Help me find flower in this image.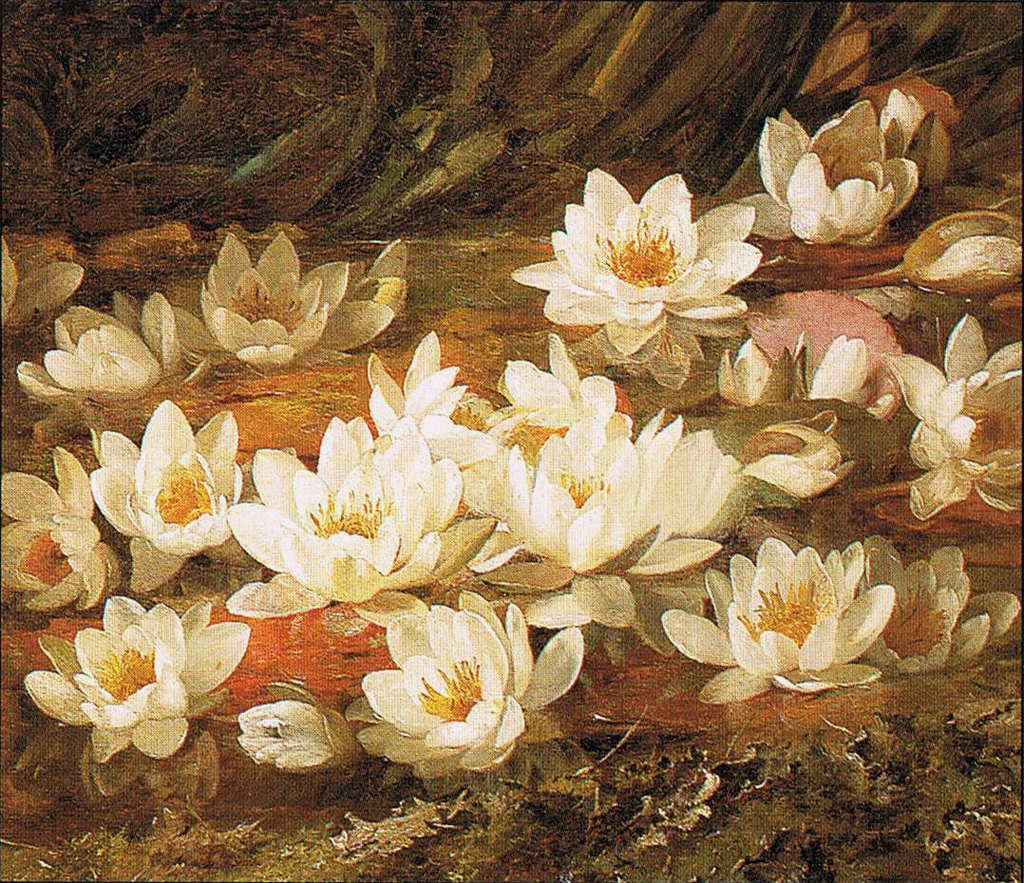
Found it: box=[882, 312, 1023, 517].
